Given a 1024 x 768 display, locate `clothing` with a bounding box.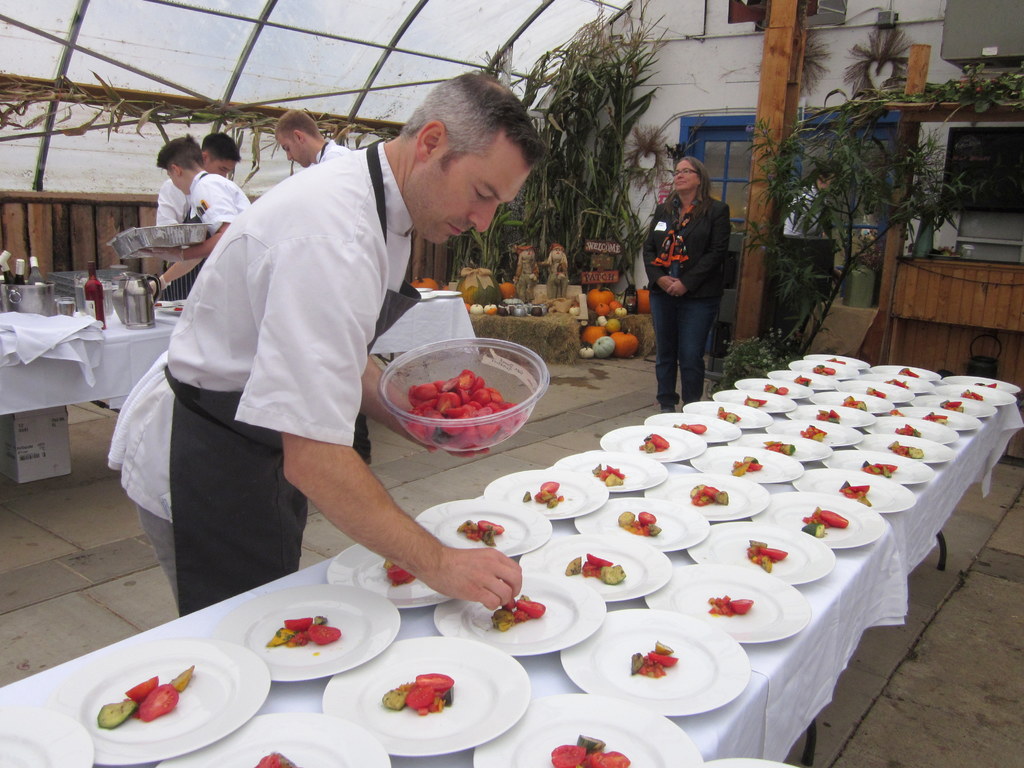
Located: x1=186 y1=171 x2=252 y2=245.
